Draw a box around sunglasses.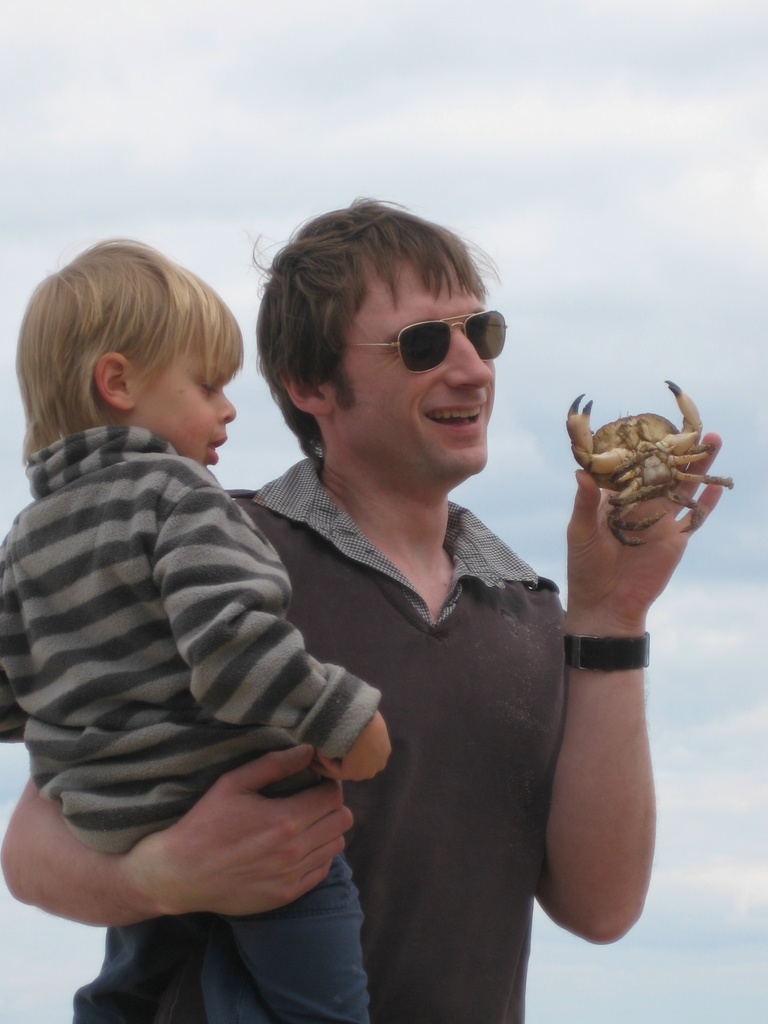
(x1=343, y1=310, x2=508, y2=378).
